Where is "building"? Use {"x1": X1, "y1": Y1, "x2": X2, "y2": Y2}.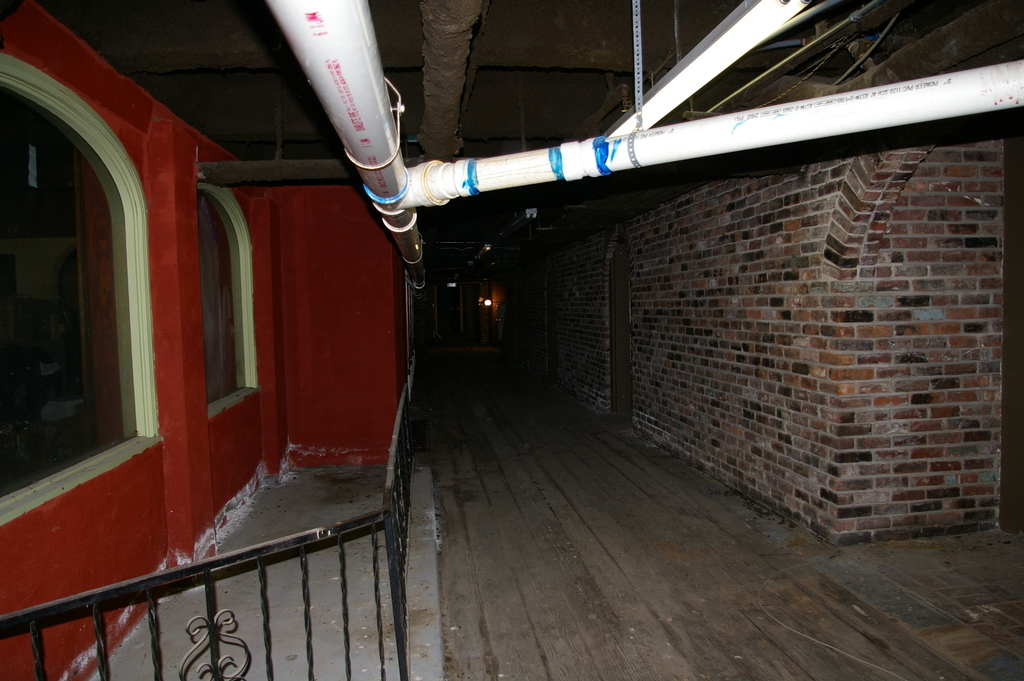
{"x1": 0, "y1": 0, "x2": 1023, "y2": 680}.
